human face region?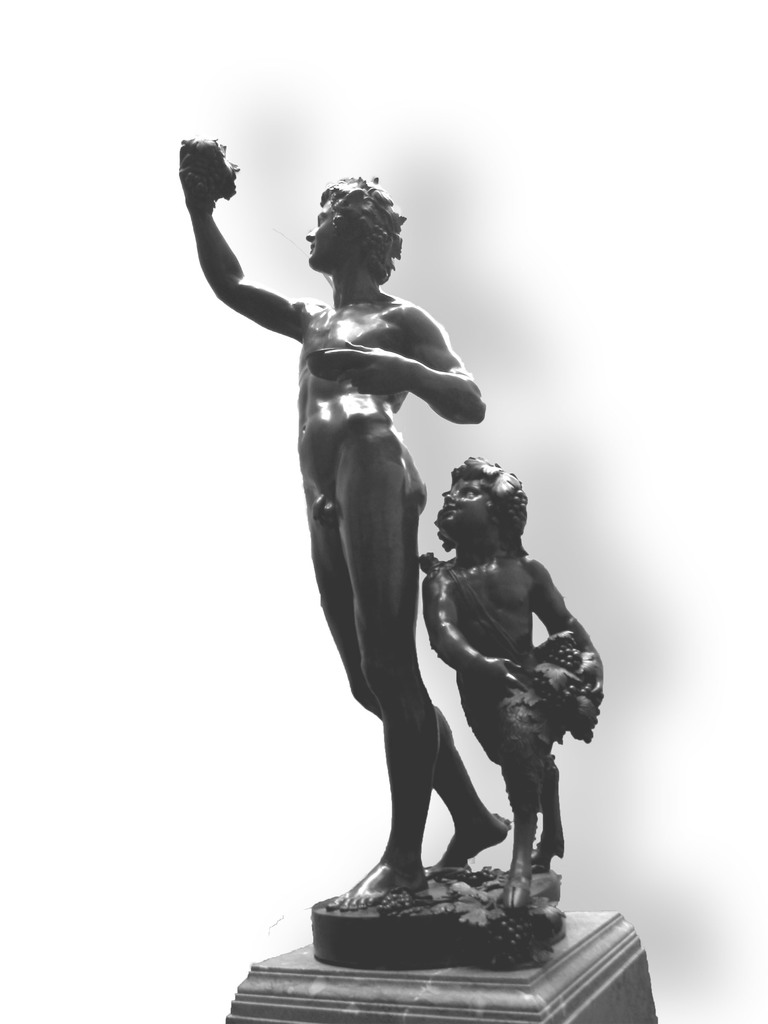
x1=307, y1=201, x2=355, y2=266
